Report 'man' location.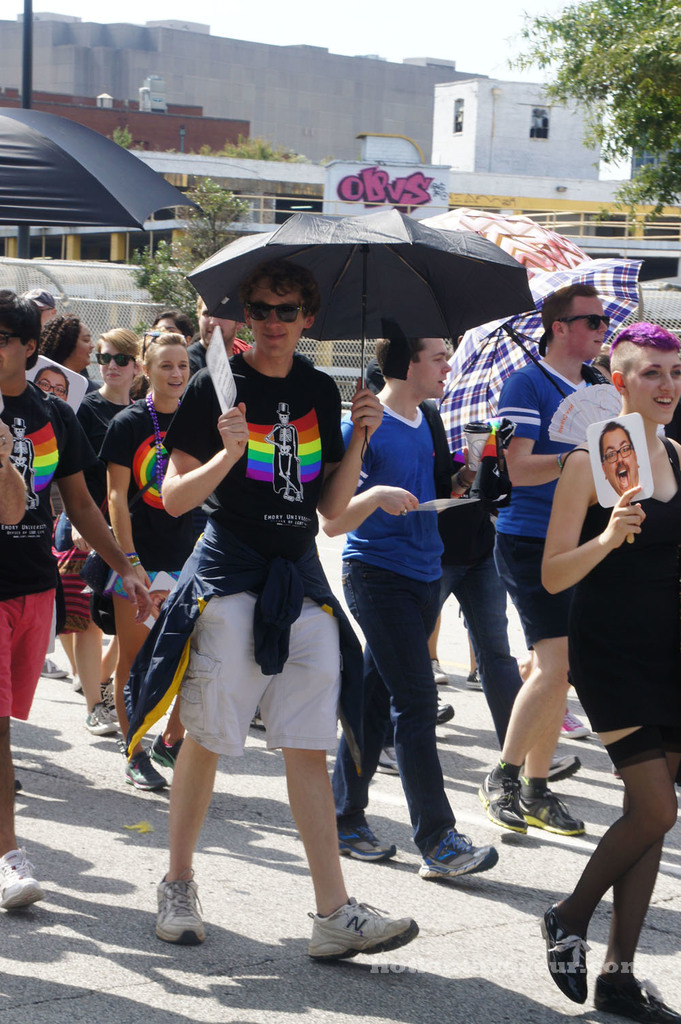
Report: x1=0, y1=290, x2=161, y2=912.
